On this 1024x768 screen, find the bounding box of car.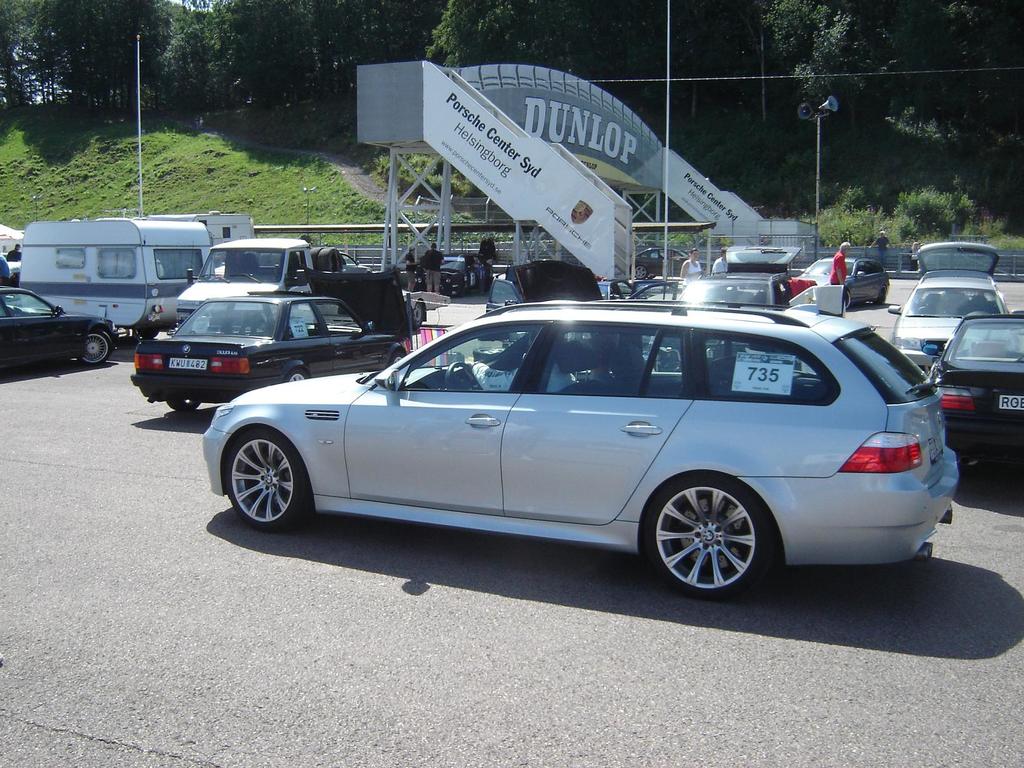
Bounding box: pyautogui.locateOnScreen(192, 301, 965, 608).
